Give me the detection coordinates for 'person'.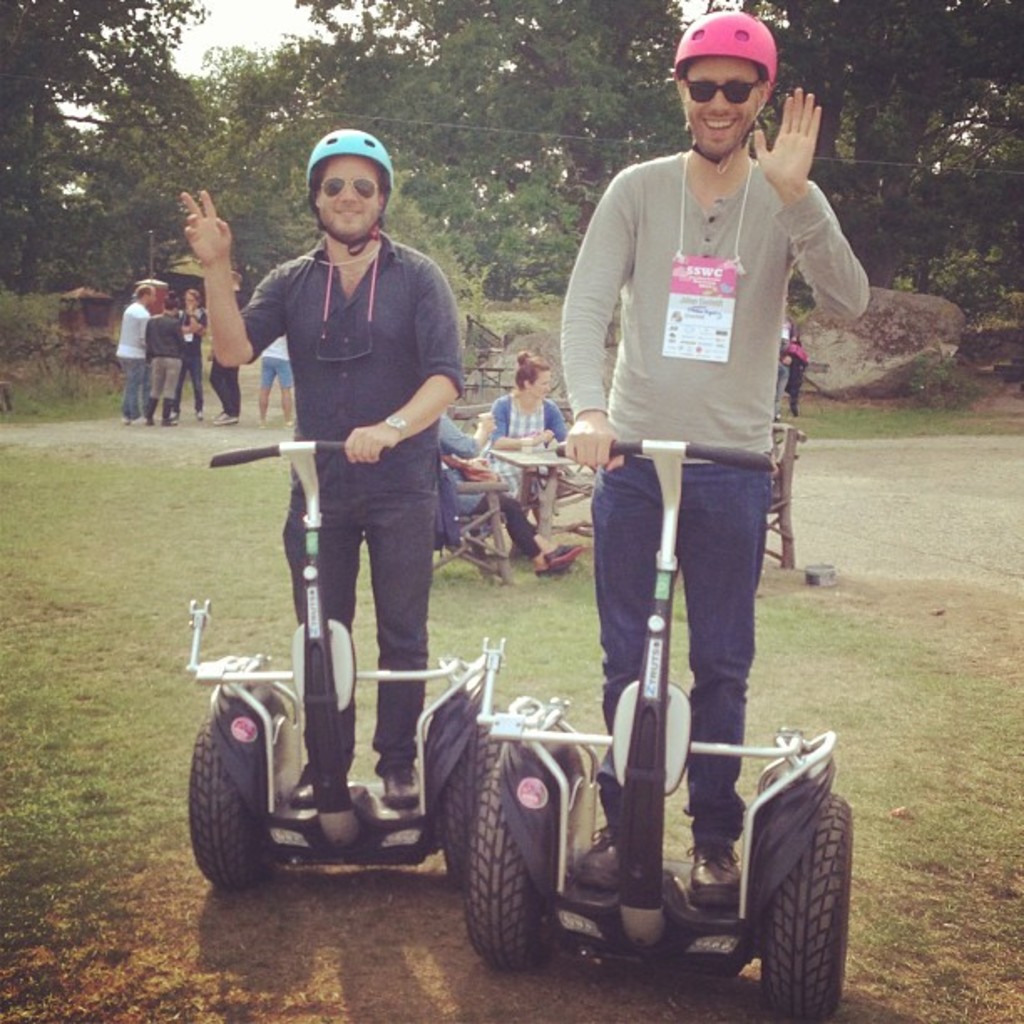
box(559, 12, 837, 904).
